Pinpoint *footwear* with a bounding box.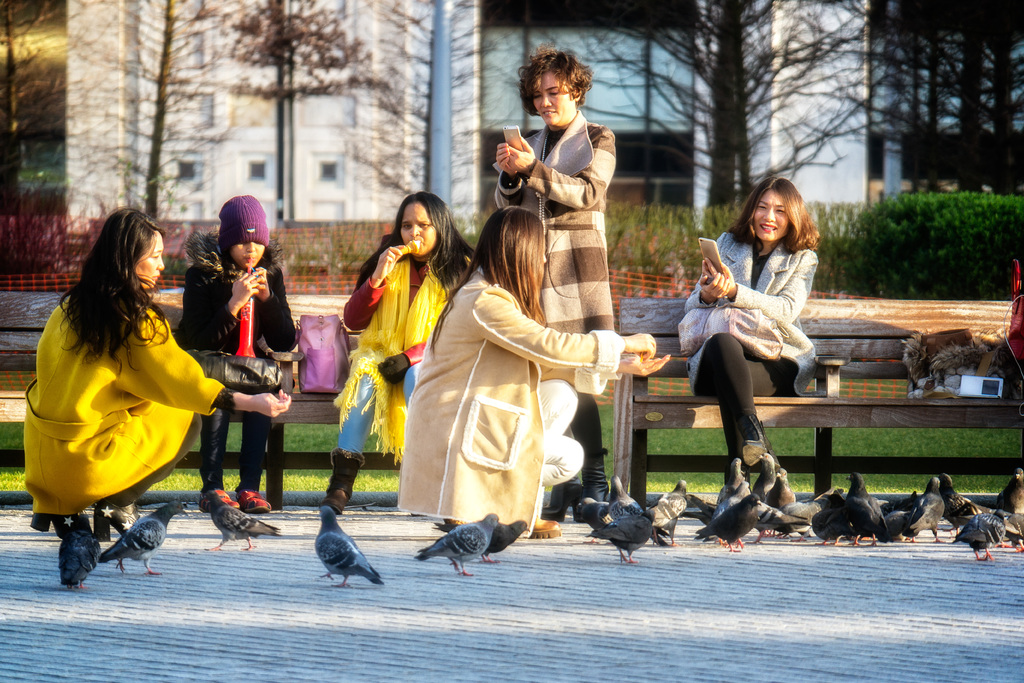
(527, 516, 563, 541).
